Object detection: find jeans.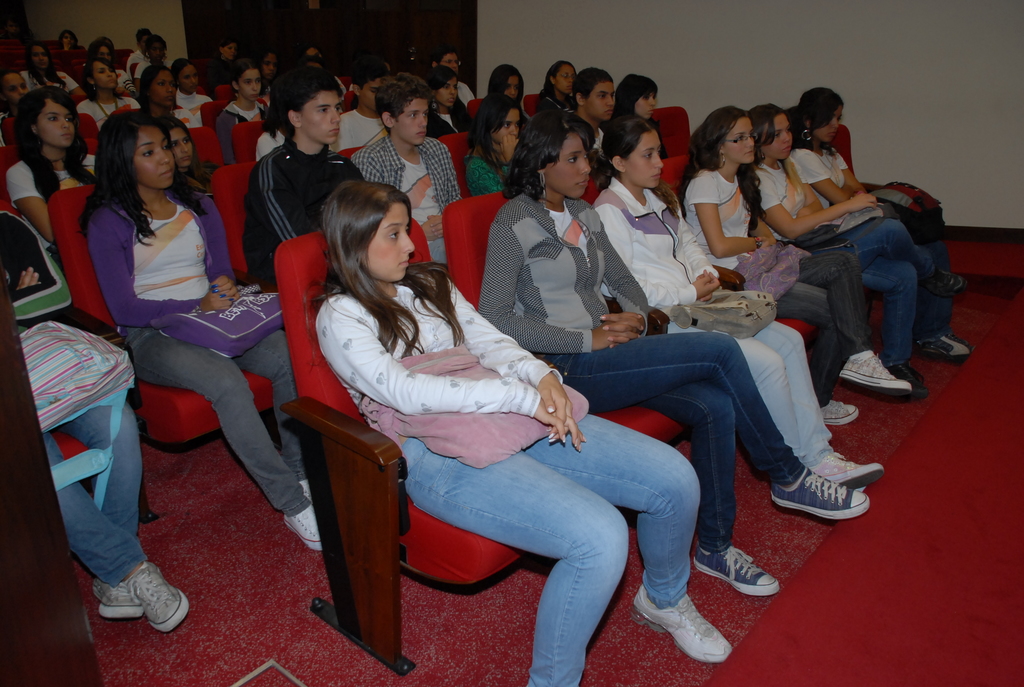
crop(399, 392, 732, 665).
